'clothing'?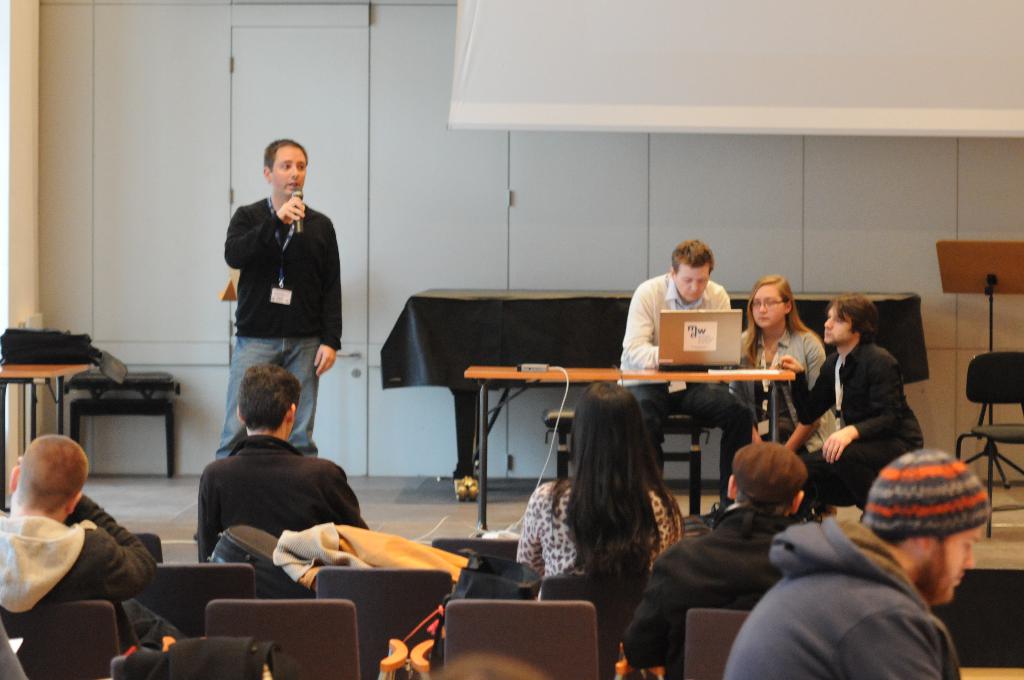
locate(621, 269, 730, 503)
